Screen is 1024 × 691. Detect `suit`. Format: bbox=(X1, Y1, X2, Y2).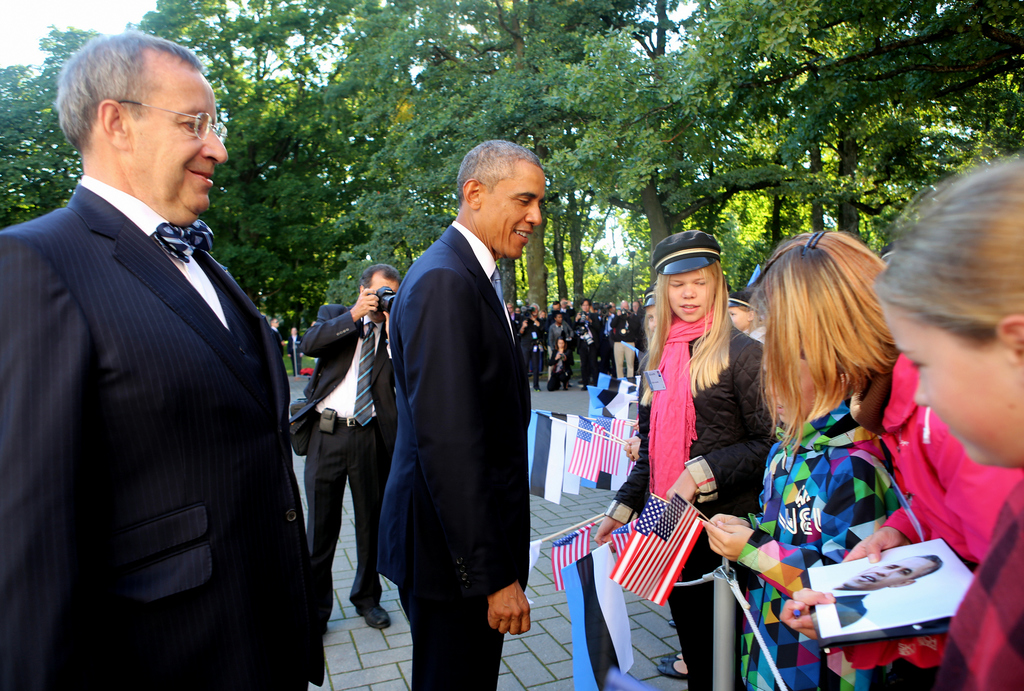
bbox=(560, 307, 575, 322).
